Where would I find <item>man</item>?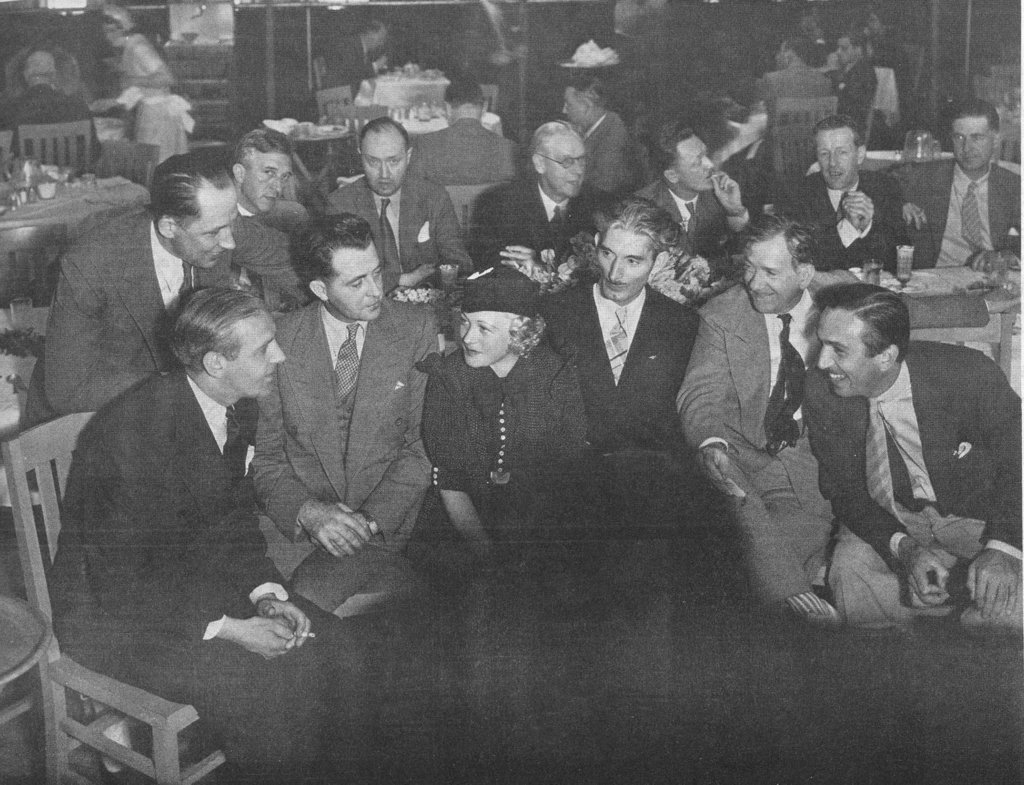
At {"left": 799, "top": 280, "right": 1023, "bottom": 624}.
